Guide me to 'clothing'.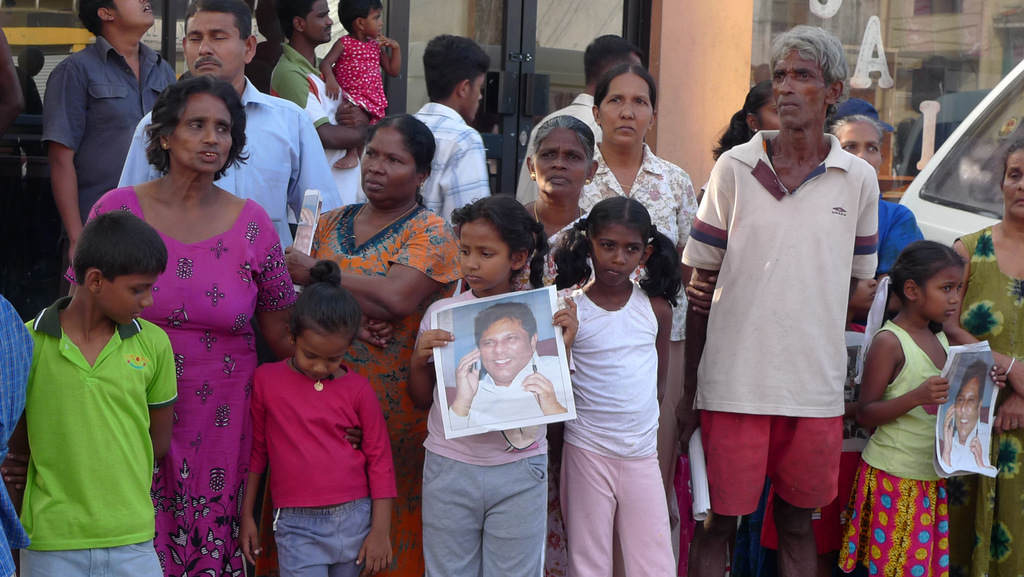
Guidance: (689, 117, 882, 514).
